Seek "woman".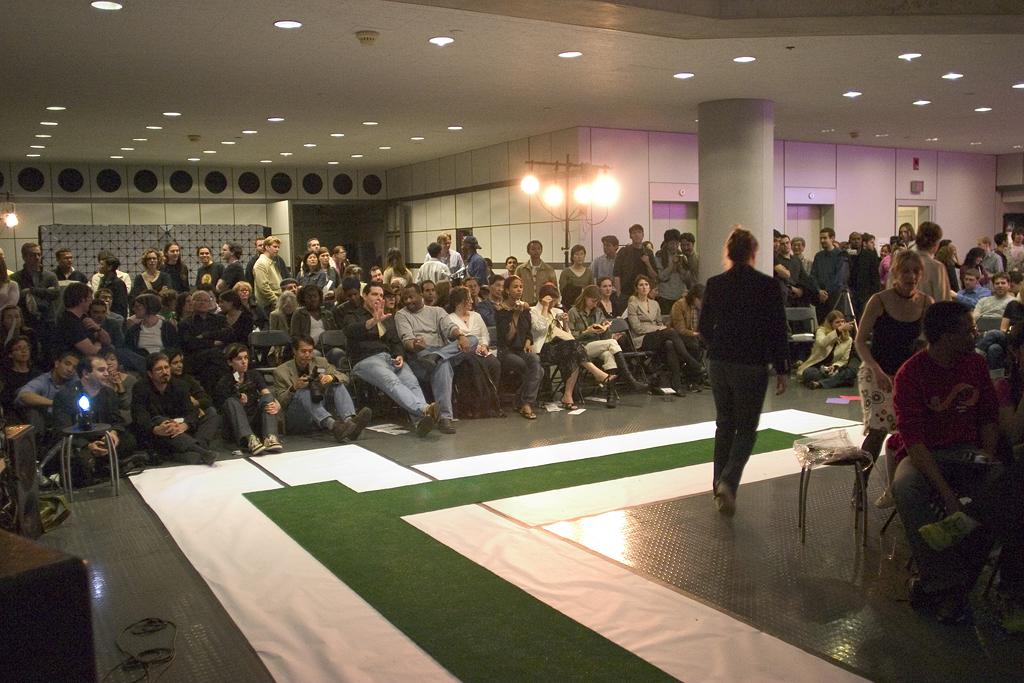
rect(445, 284, 498, 422).
